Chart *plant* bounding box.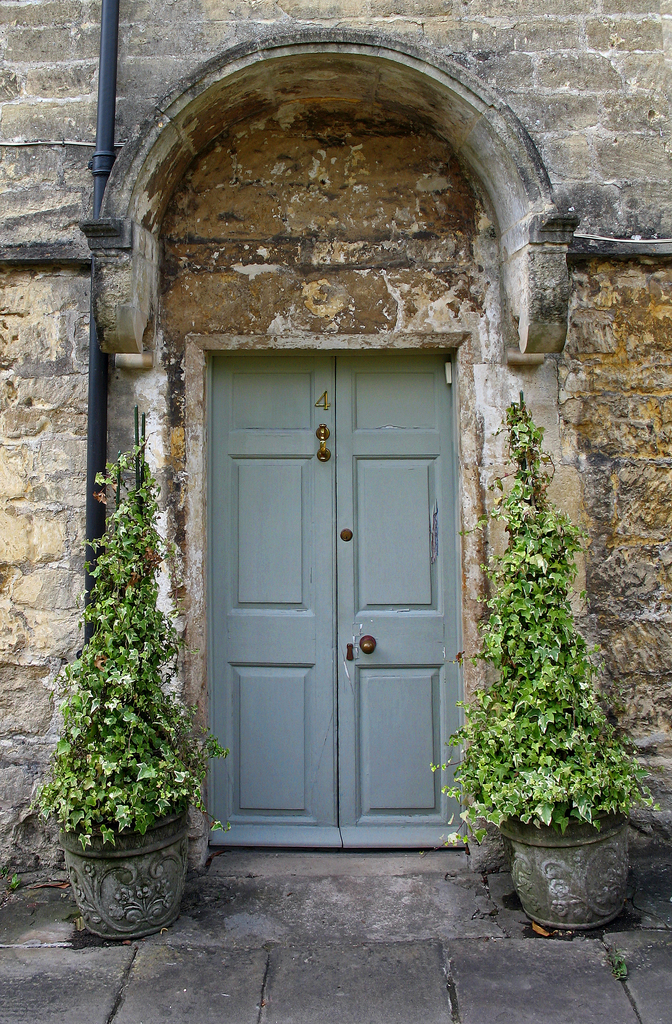
Charted: box=[428, 389, 659, 858].
